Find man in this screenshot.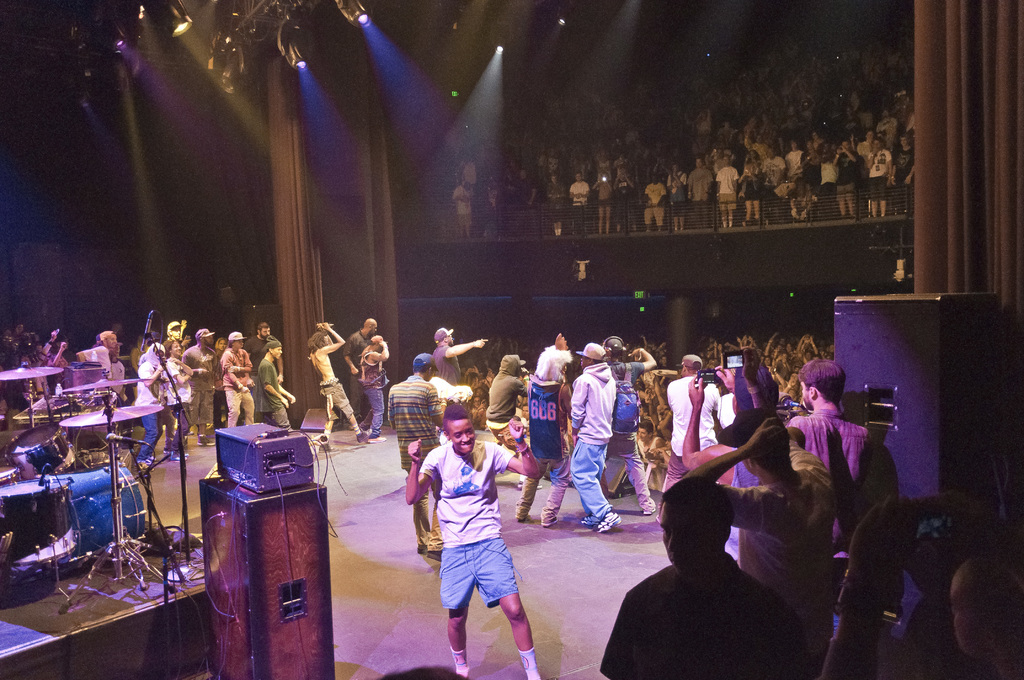
The bounding box for man is {"x1": 787, "y1": 353, "x2": 874, "y2": 585}.
